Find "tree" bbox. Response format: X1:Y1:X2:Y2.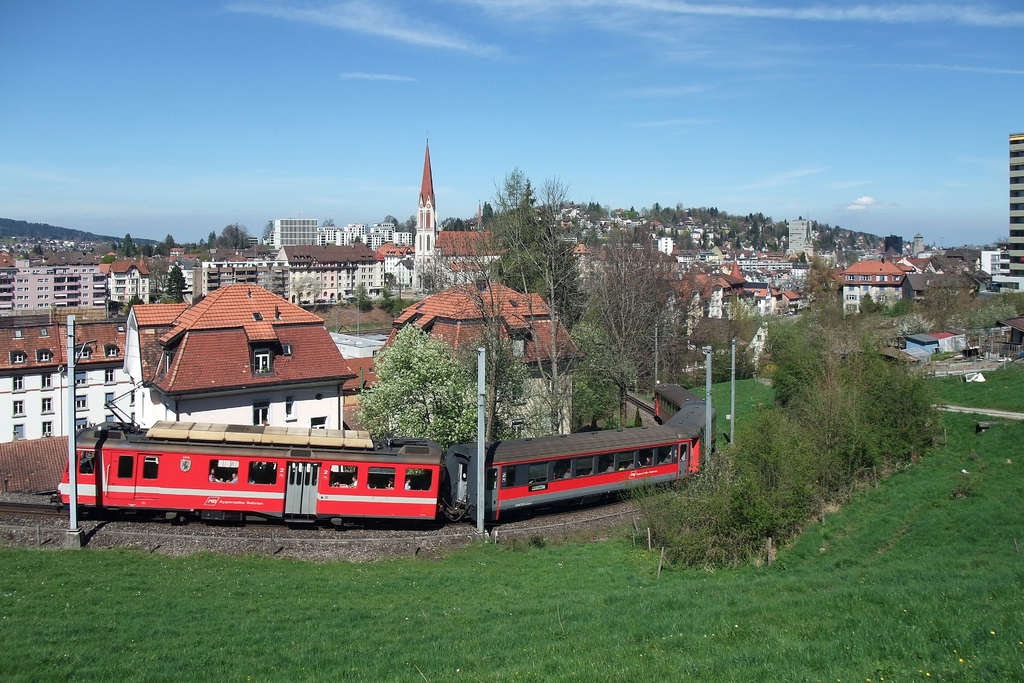
590:194:920:256.
